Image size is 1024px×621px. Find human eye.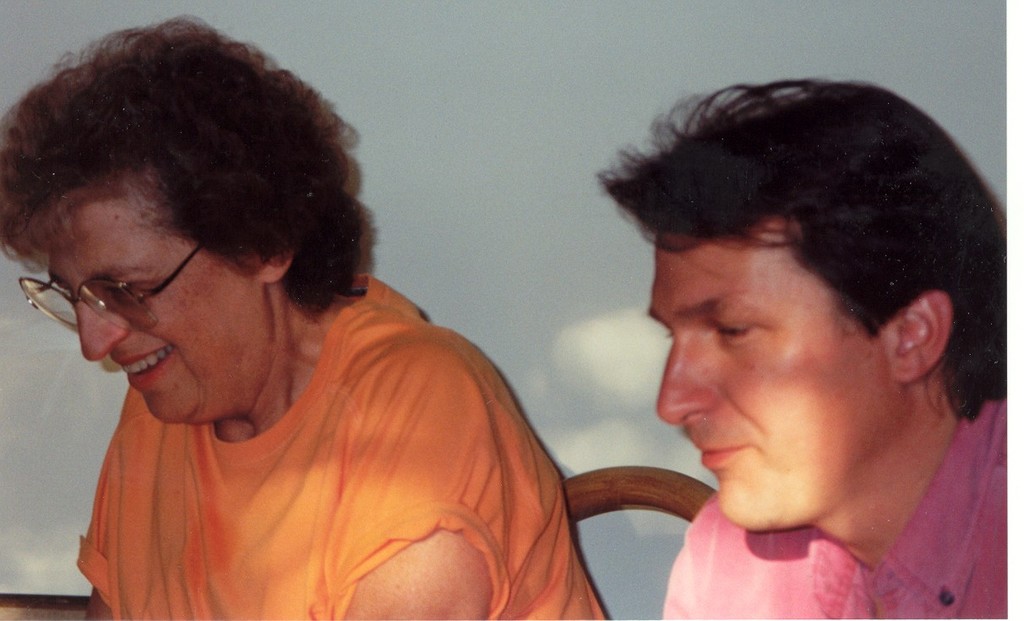
<box>94,277,155,308</box>.
